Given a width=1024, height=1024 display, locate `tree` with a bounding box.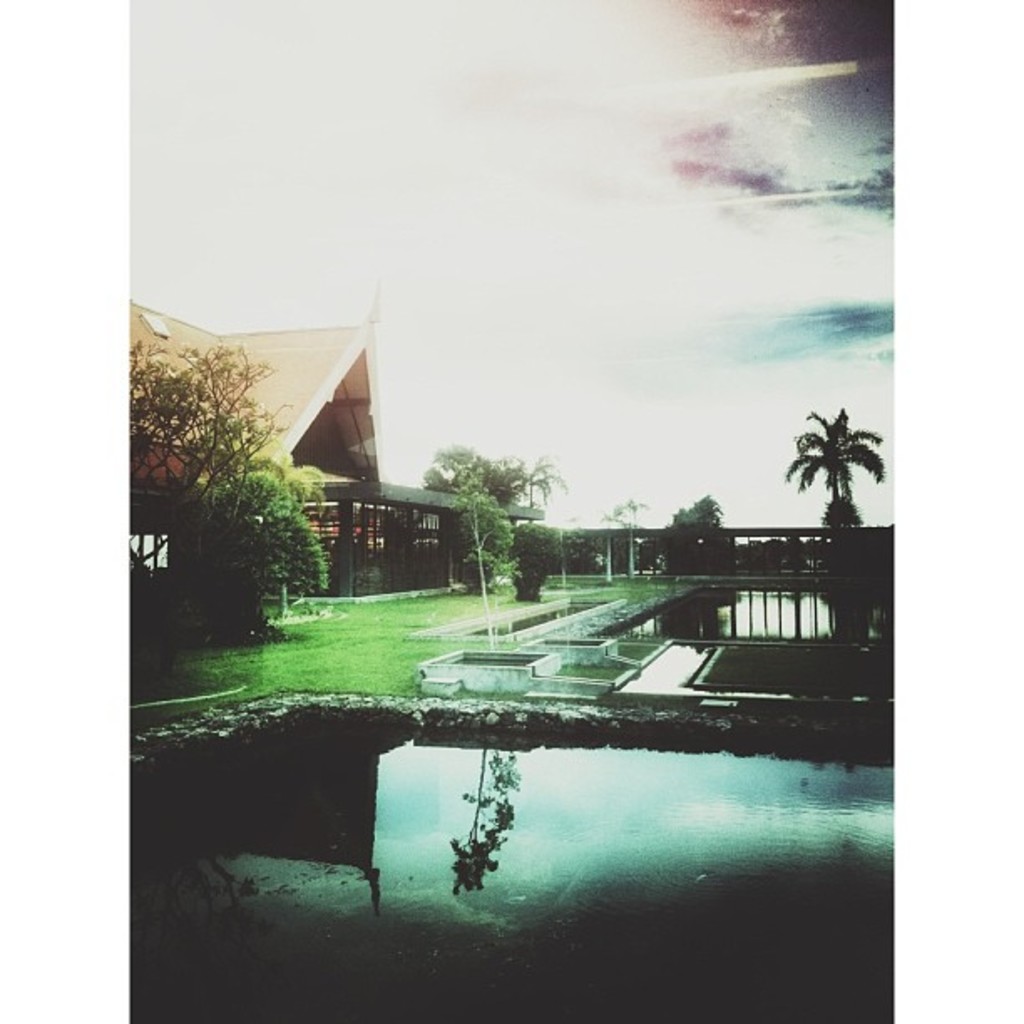
Located: bbox(601, 494, 646, 572).
